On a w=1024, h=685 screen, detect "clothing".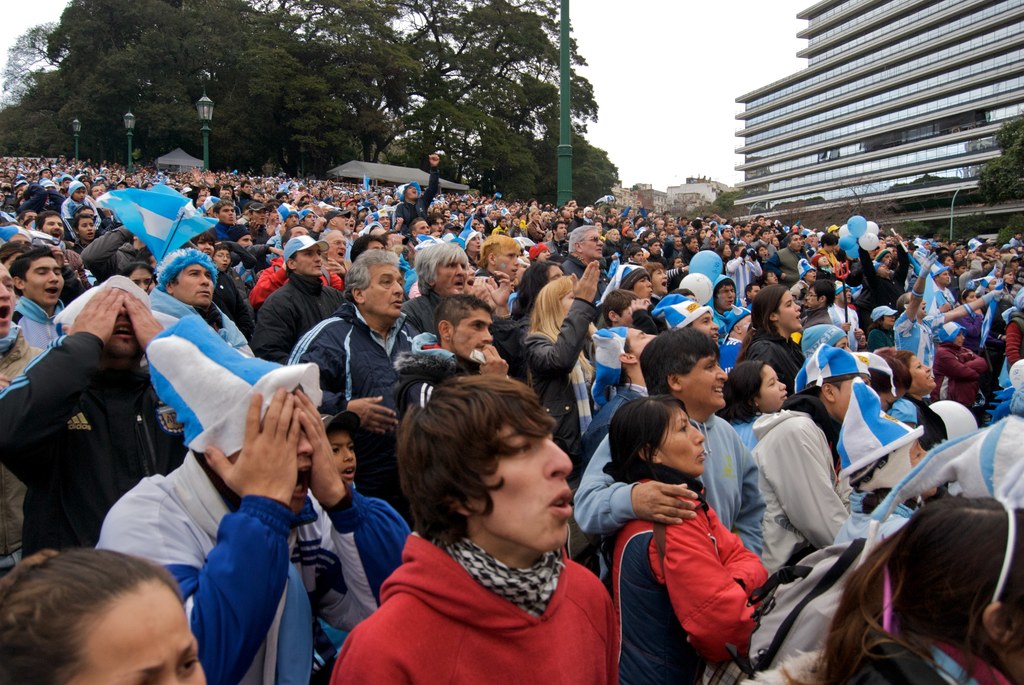
10:299:66:351.
